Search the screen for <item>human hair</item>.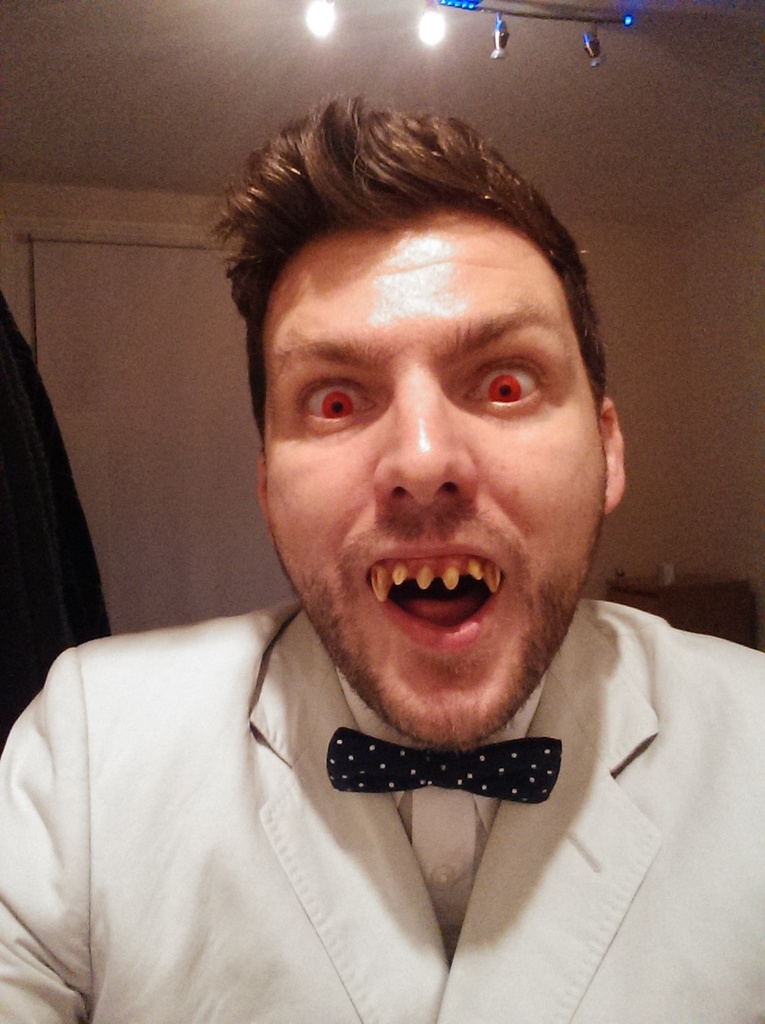
Found at (x1=228, y1=82, x2=621, y2=519).
